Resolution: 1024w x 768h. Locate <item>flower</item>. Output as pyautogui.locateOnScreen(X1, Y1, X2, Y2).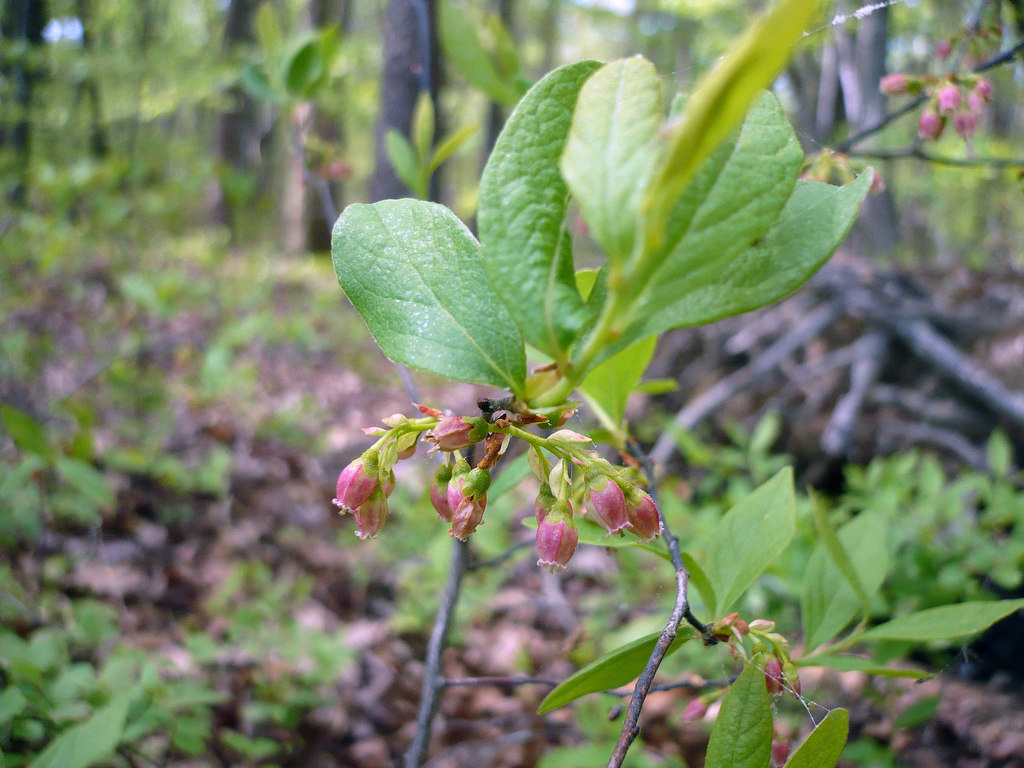
pyautogui.locateOnScreen(935, 82, 961, 114).
